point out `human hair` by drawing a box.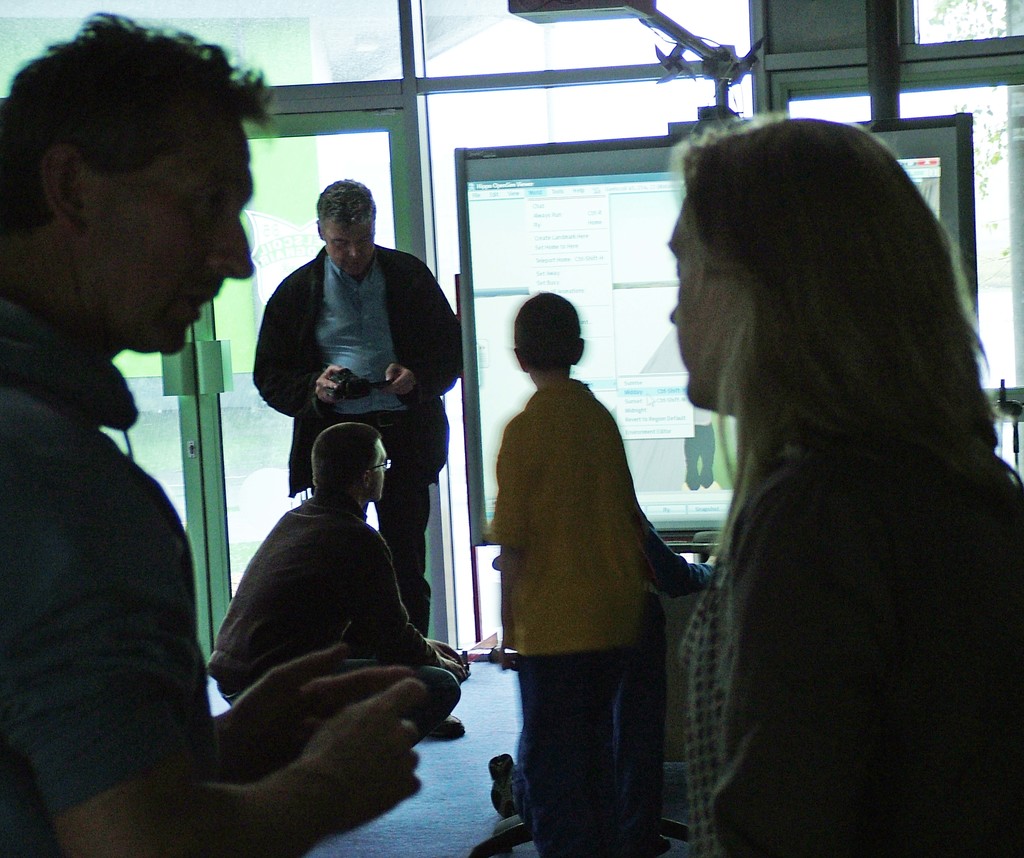
select_region(637, 149, 995, 652).
